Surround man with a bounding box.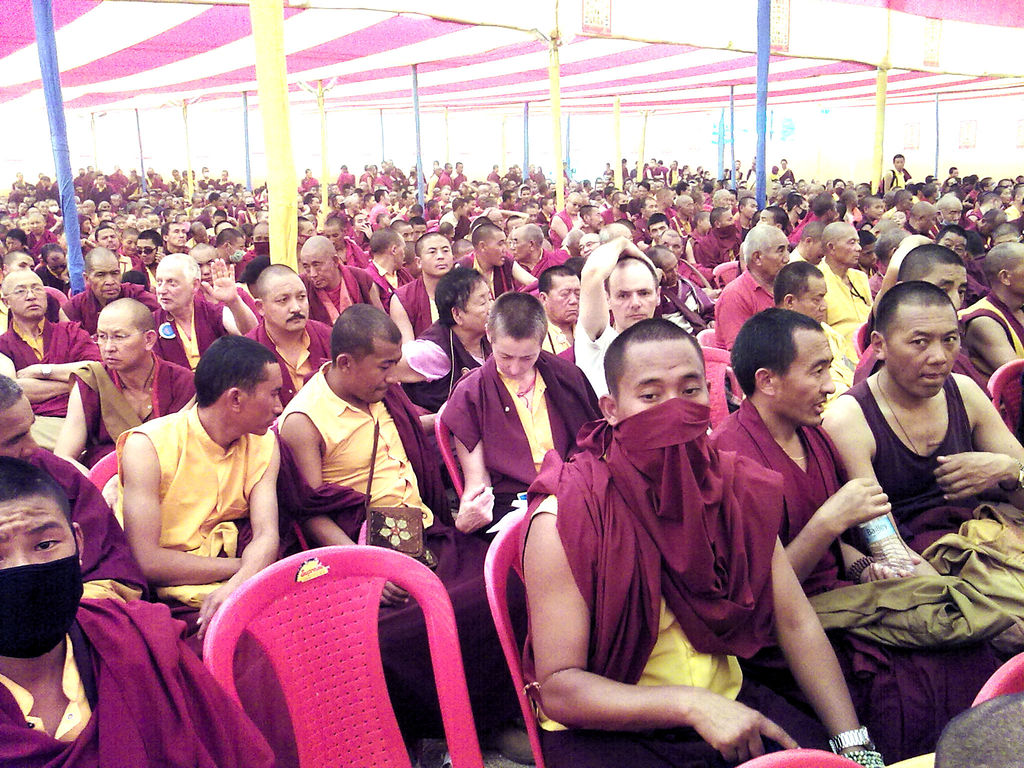
left=655, top=227, right=708, bottom=289.
